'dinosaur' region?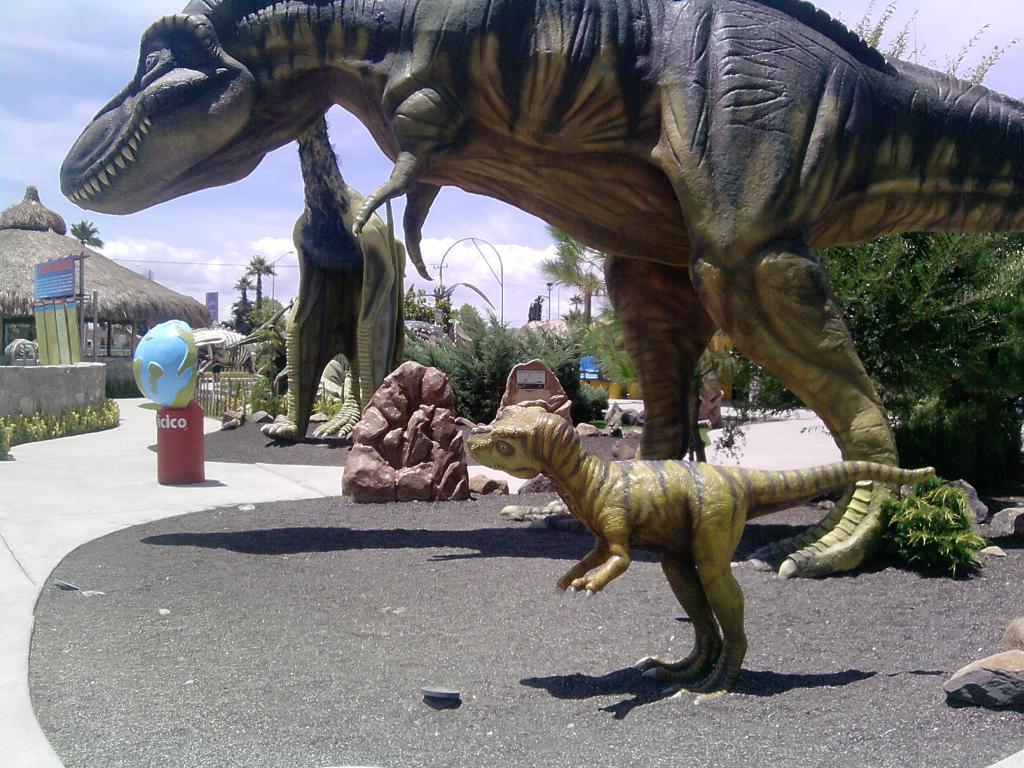
locate(466, 412, 936, 712)
